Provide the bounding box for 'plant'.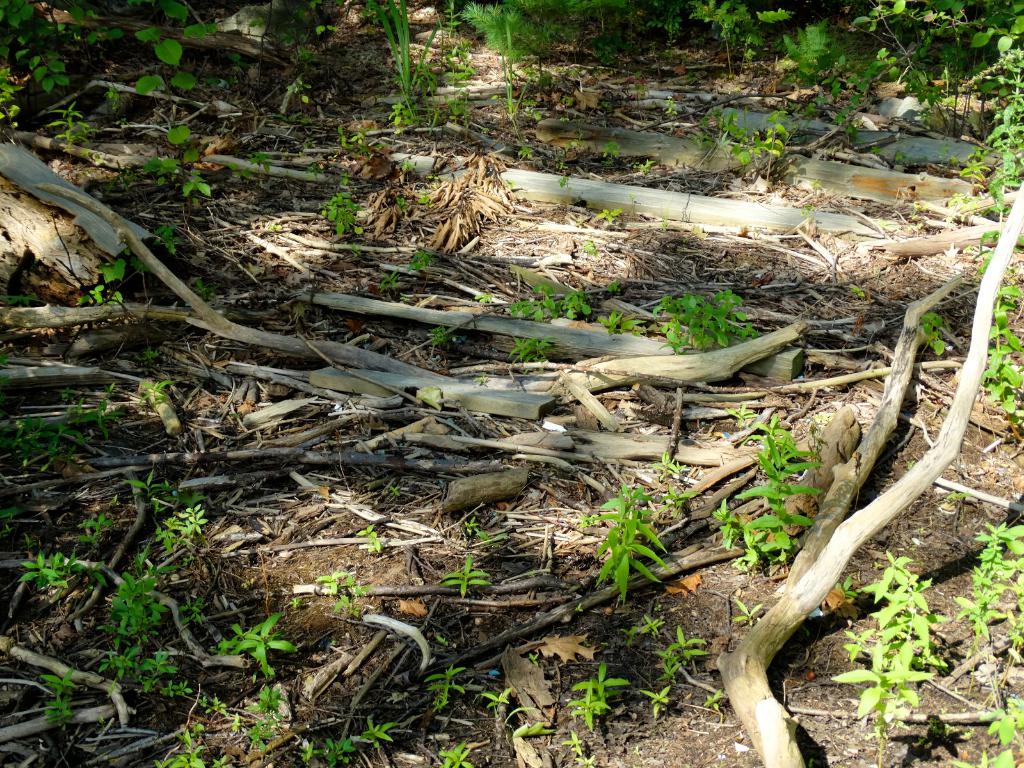
pyautogui.locateOnScreen(713, 500, 759, 569).
